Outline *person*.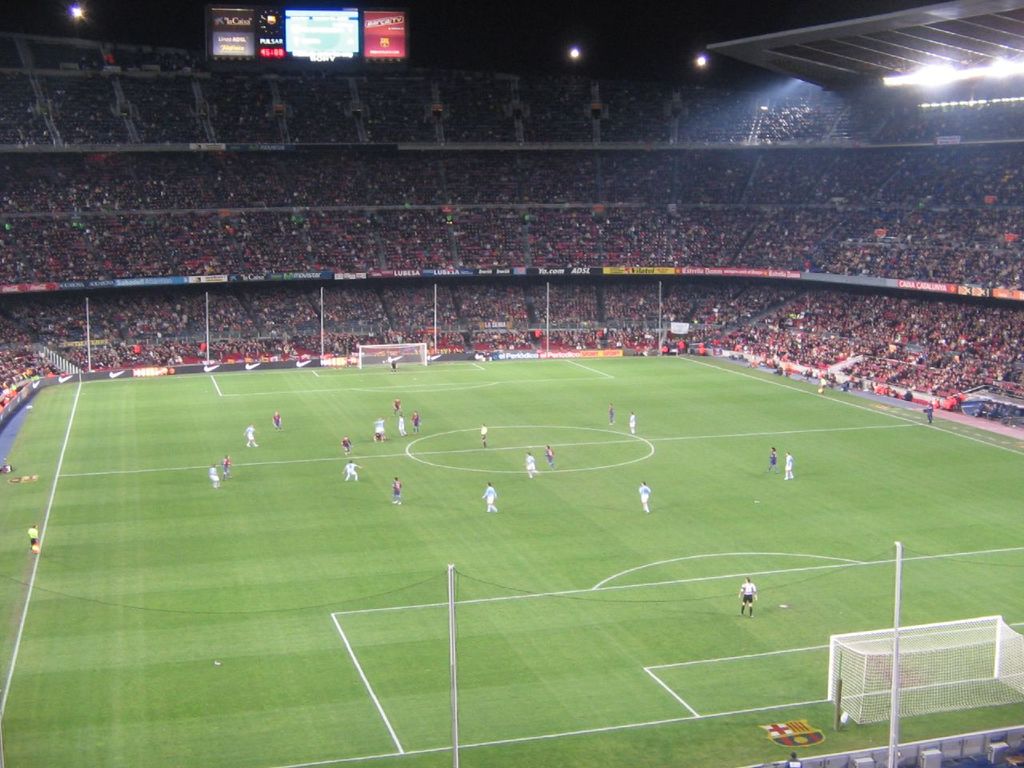
Outline: (338, 434, 354, 454).
